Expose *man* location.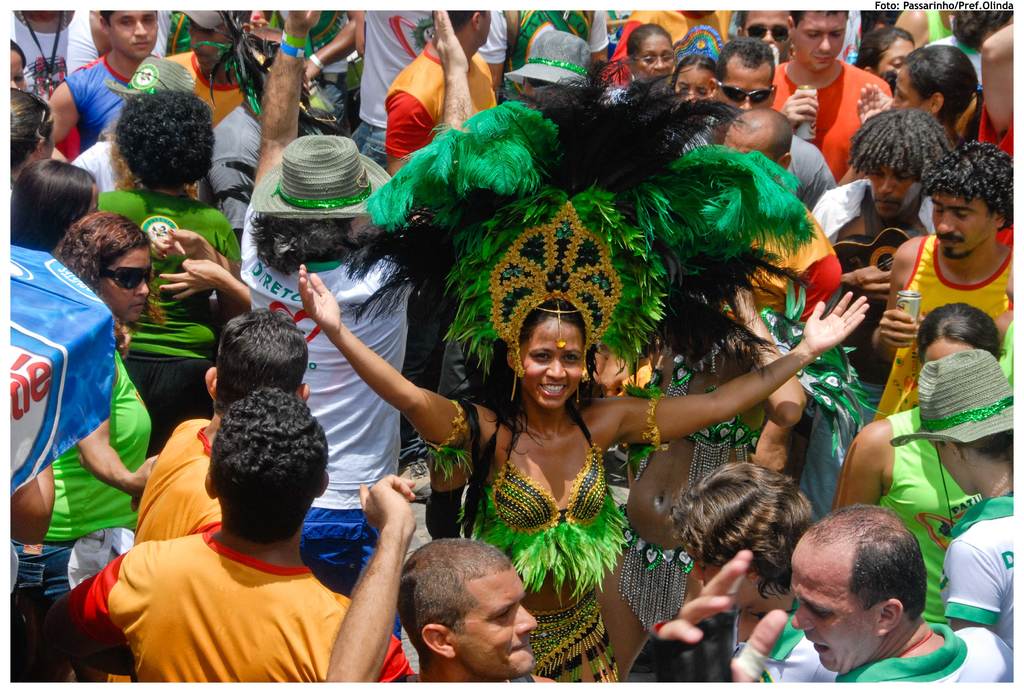
Exposed at pyautogui.locateOnScreen(327, 478, 552, 683).
